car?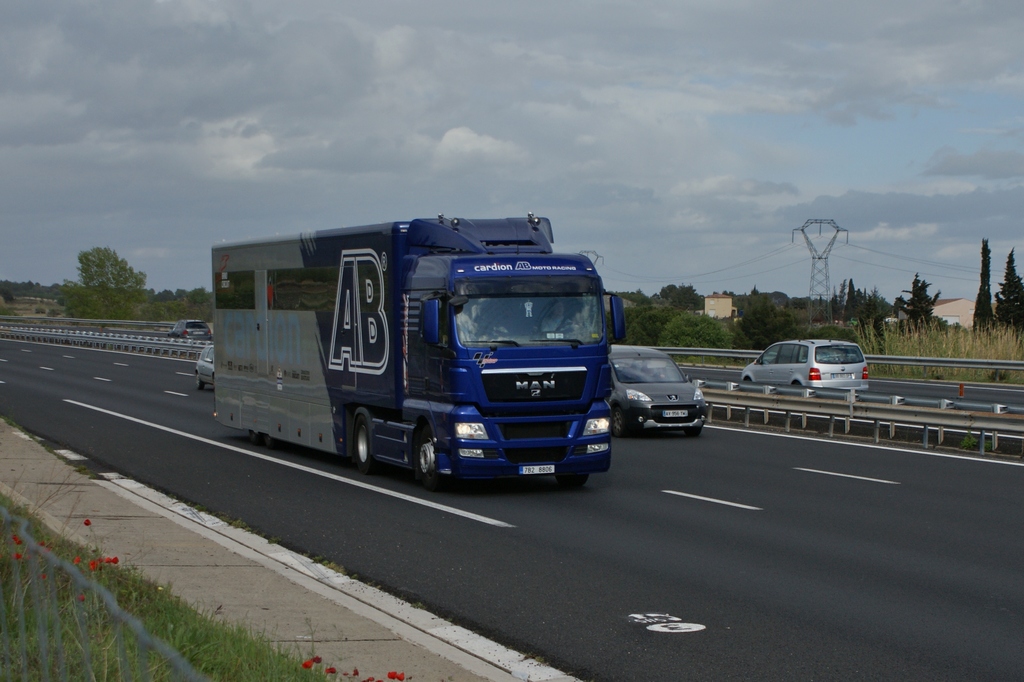
<region>196, 343, 215, 394</region>
